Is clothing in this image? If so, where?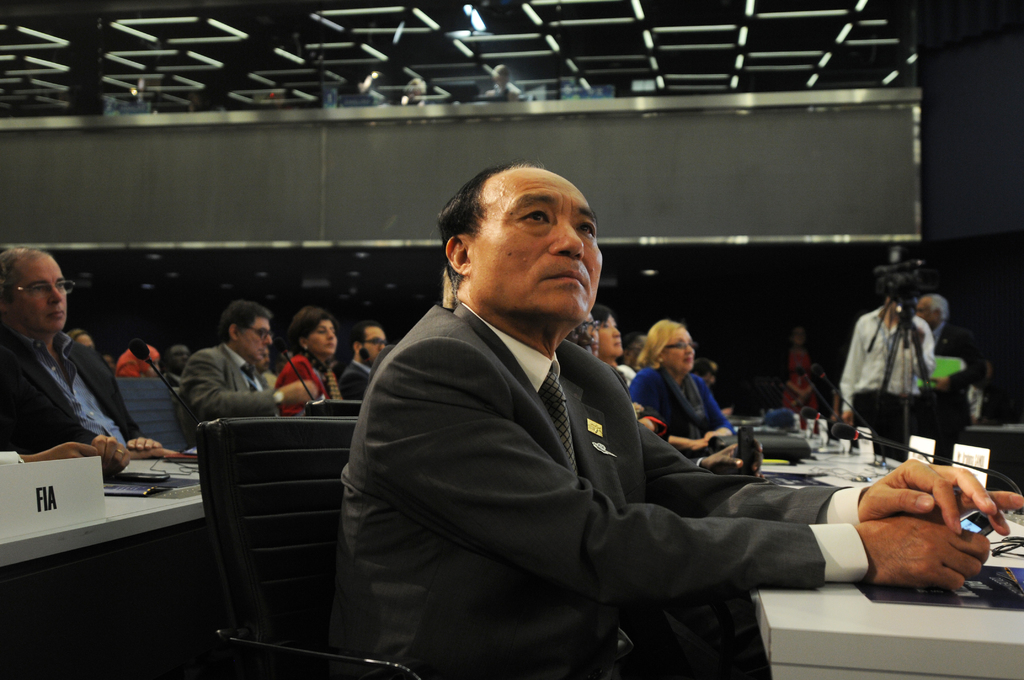
Yes, at box=[340, 353, 379, 403].
